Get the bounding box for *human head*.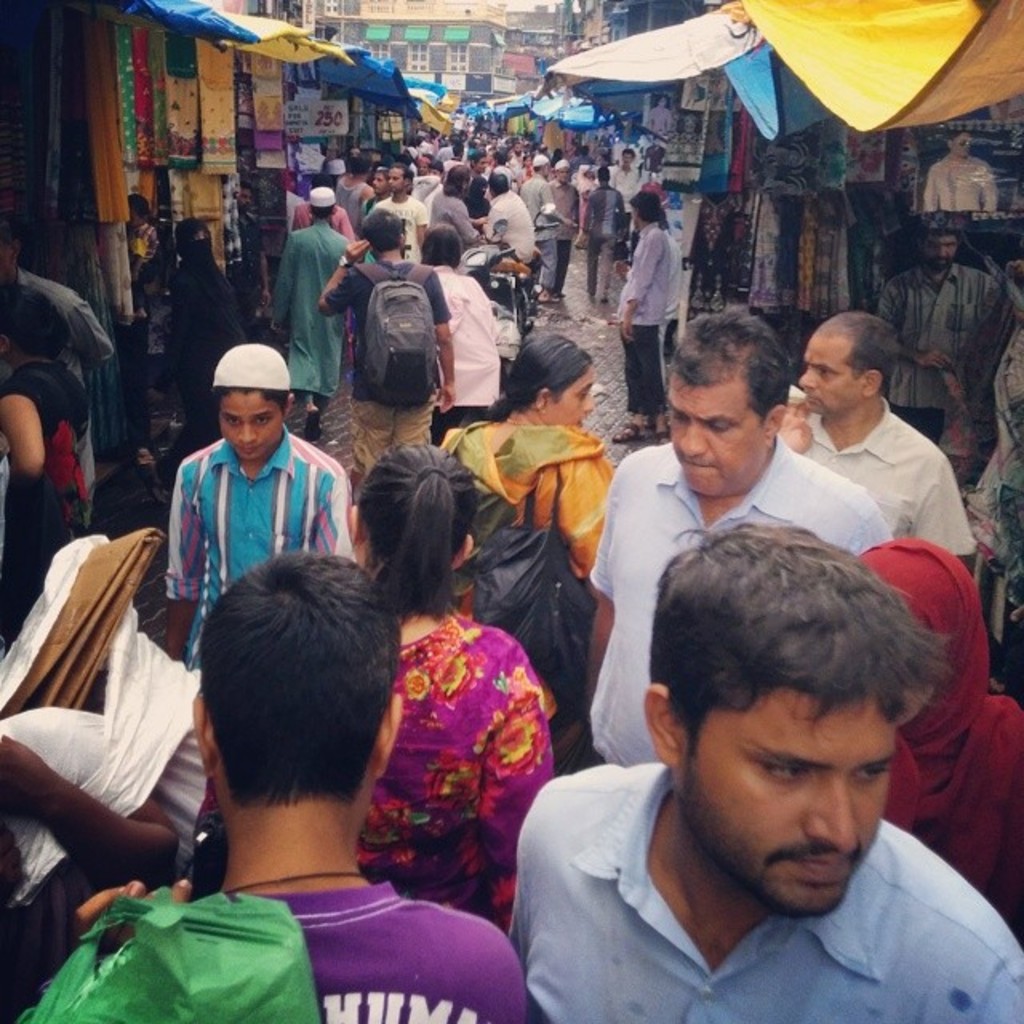
bbox=(0, 224, 18, 290).
